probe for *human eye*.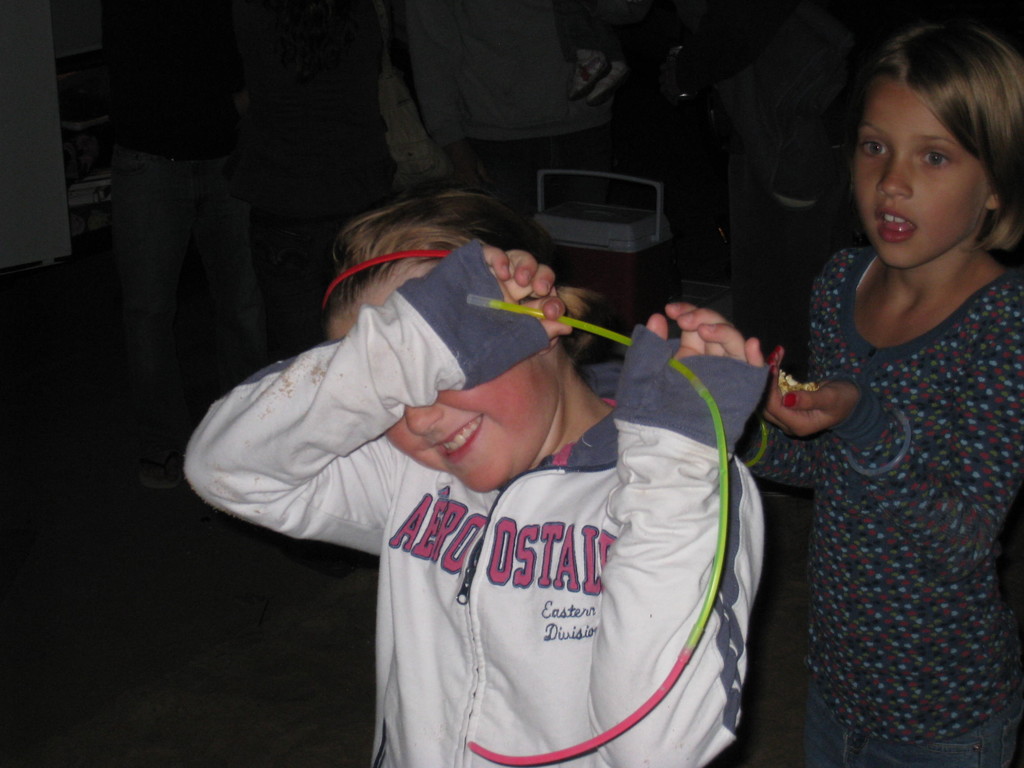
Probe result: select_region(856, 140, 890, 161).
